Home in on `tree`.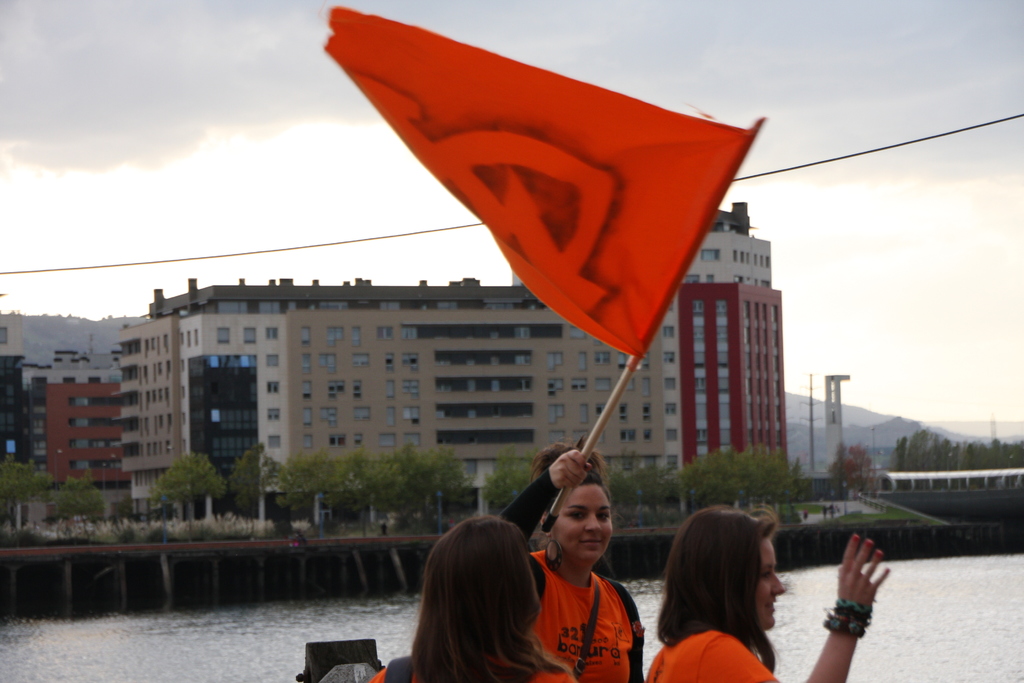
Homed in at 1, 461, 36, 530.
